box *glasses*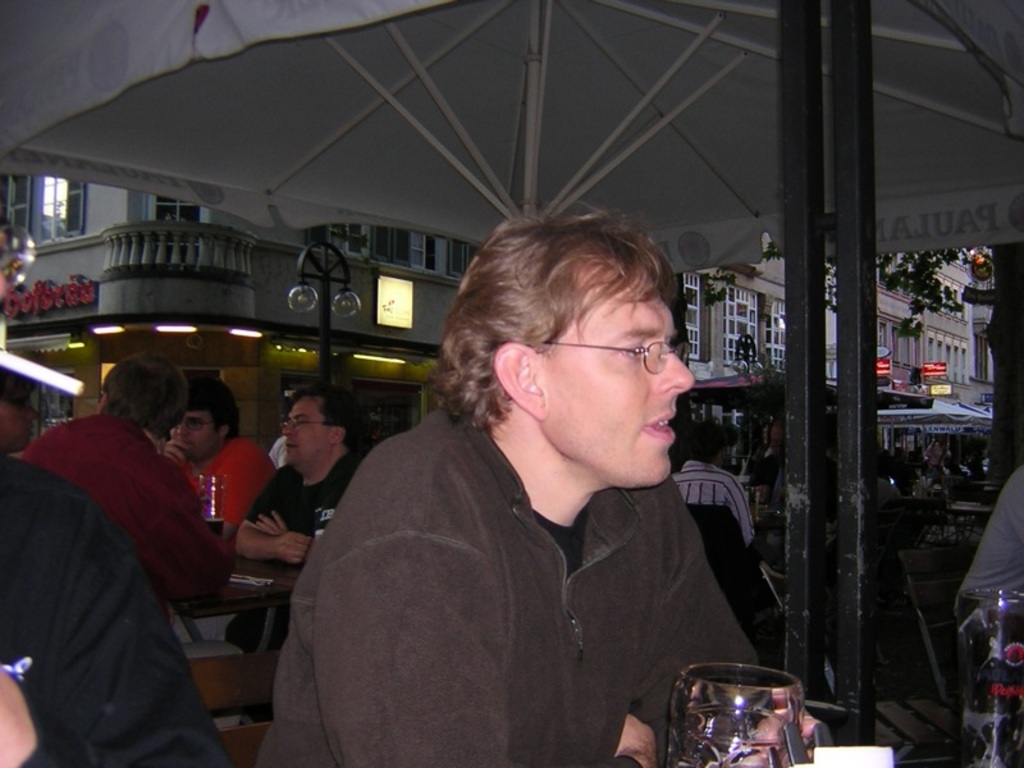
177/416/223/433
